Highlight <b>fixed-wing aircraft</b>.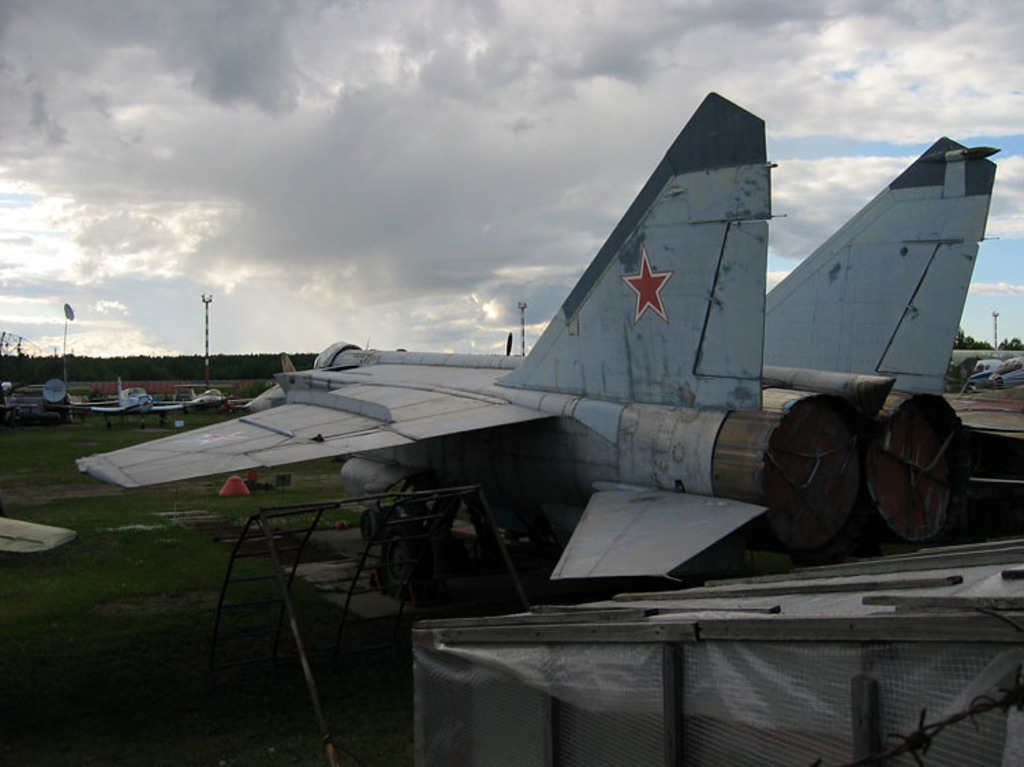
Highlighted region: x1=94, y1=384, x2=184, y2=424.
